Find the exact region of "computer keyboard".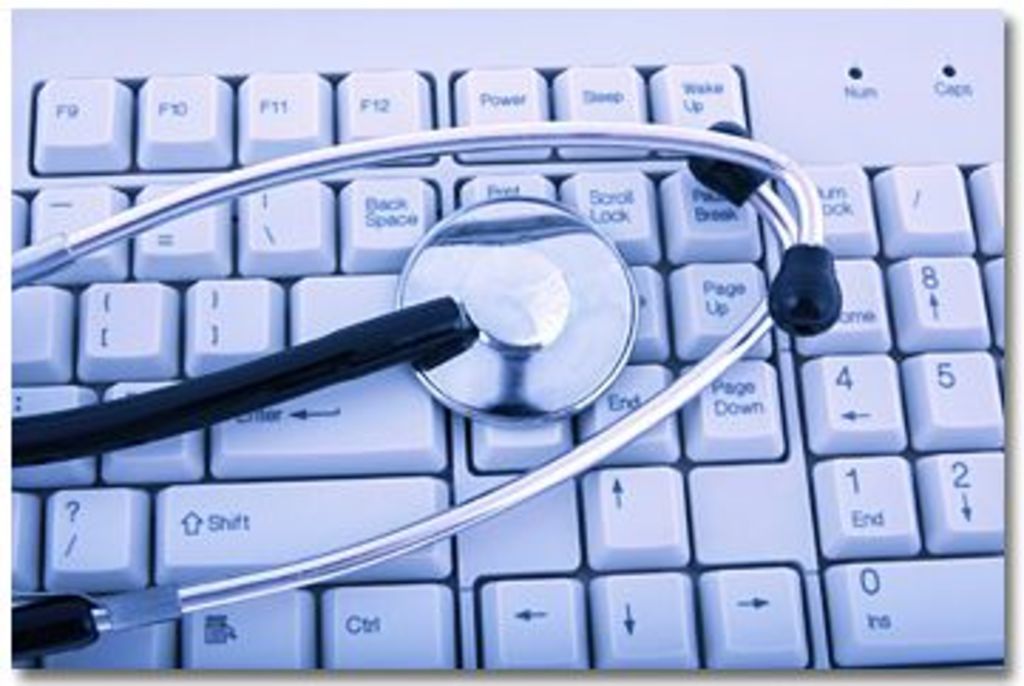
Exact region: bbox=(0, 0, 1021, 683).
